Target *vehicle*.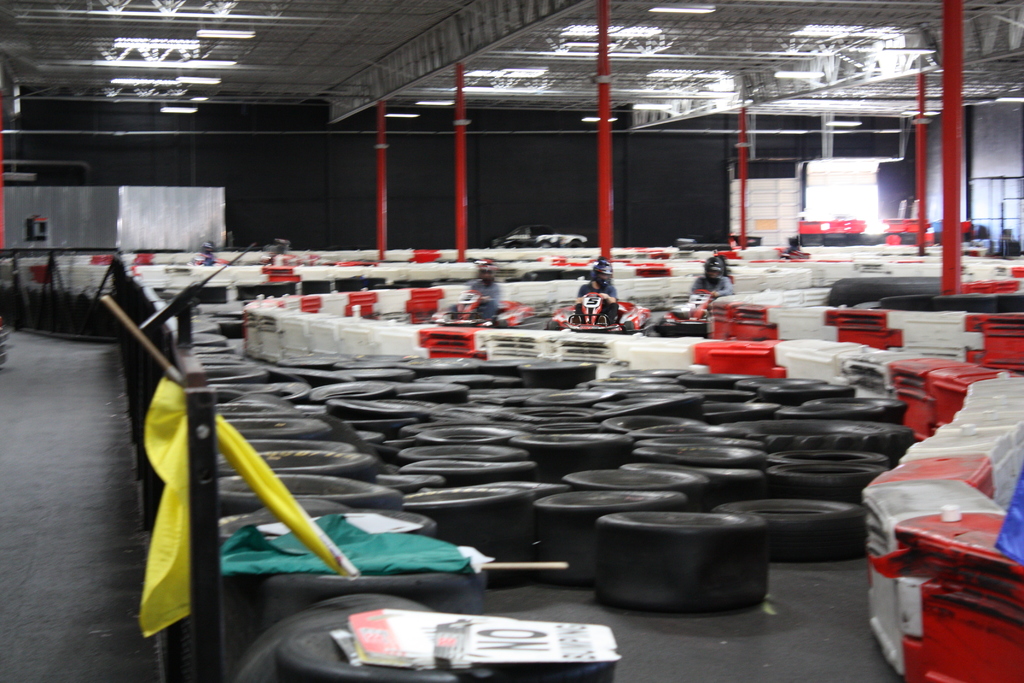
Target region: bbox=(537, 233, 586, 250).
